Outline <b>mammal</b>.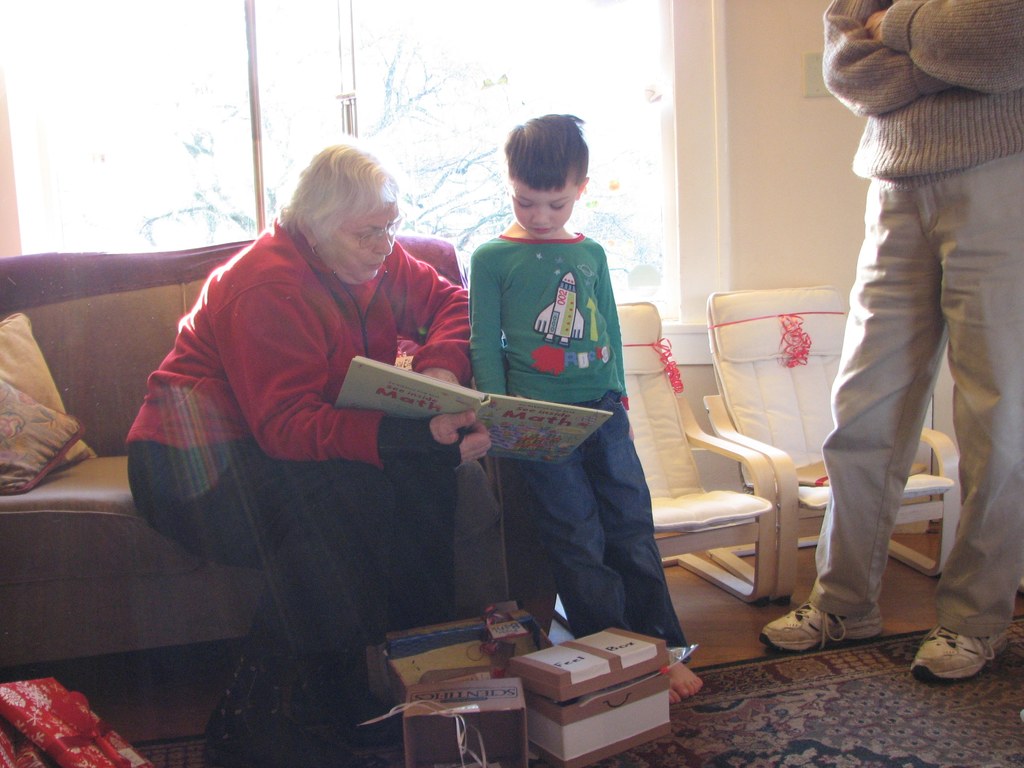
Outline: select_region(135, 138, 494, 657).
